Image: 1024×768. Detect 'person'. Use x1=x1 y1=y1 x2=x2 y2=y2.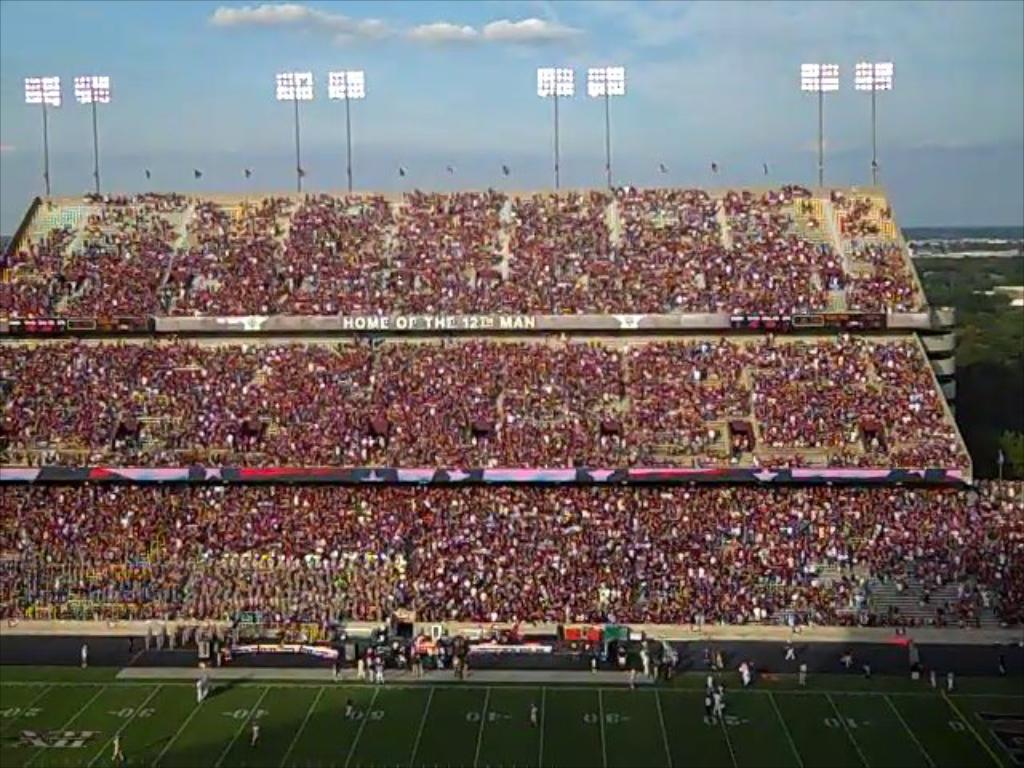
x1=109 y1=733 x2=125 y2=765.
